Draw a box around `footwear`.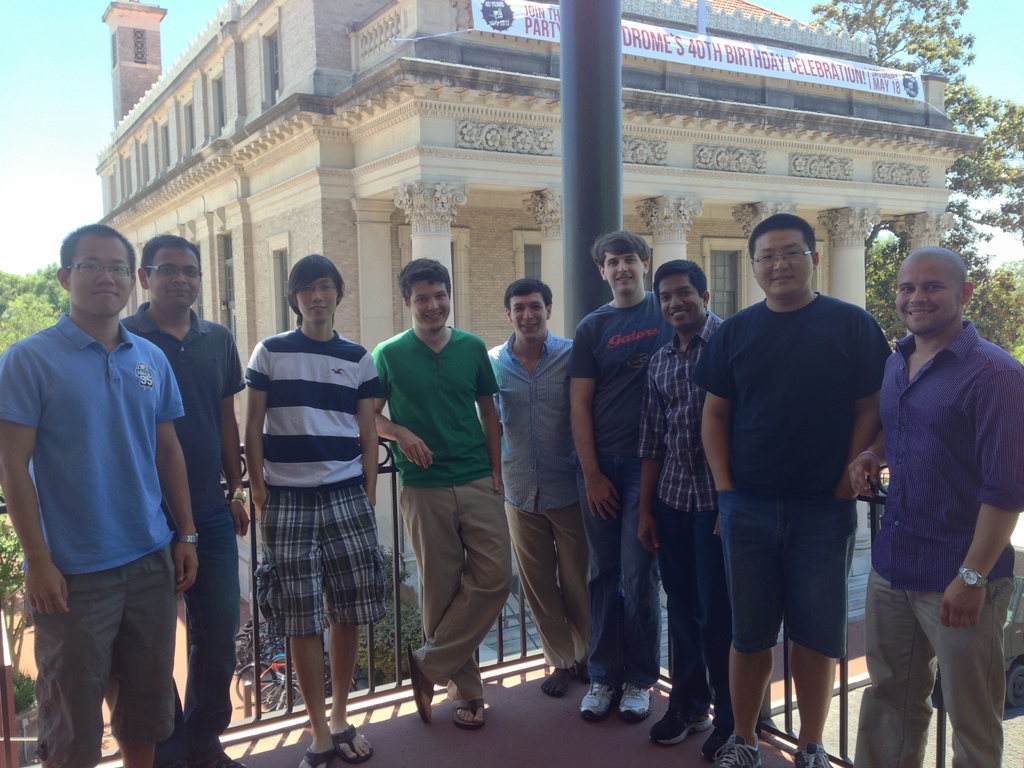
locate(542, 662, 573, 705).
